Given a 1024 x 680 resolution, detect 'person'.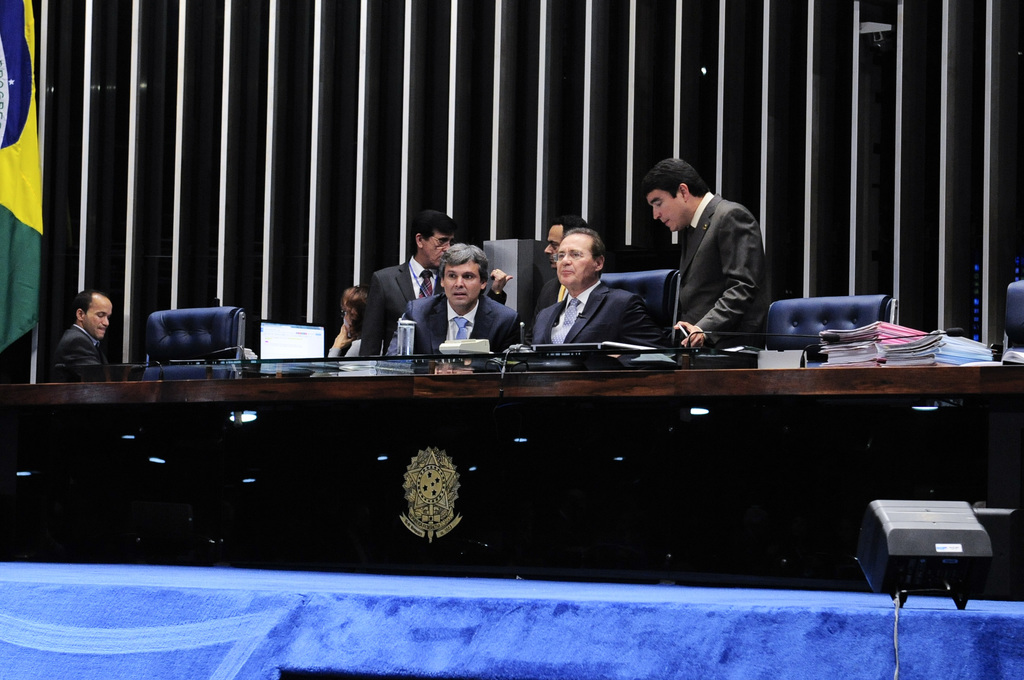
detection(58, 287, 118, 378).
